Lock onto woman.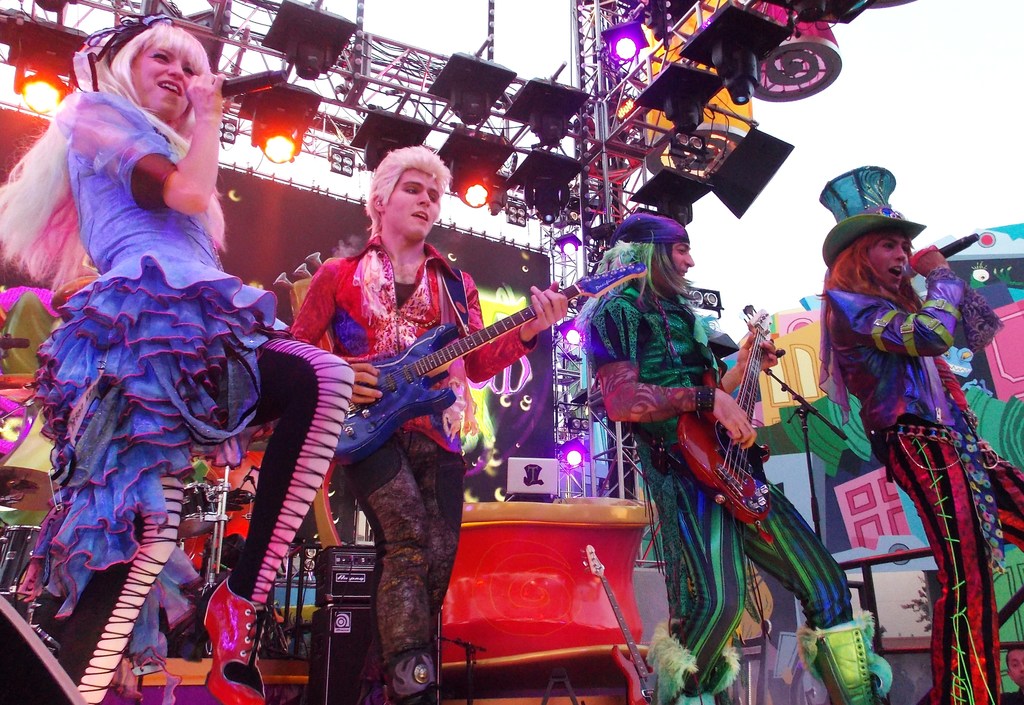
Locked: (0,26,352,704).
